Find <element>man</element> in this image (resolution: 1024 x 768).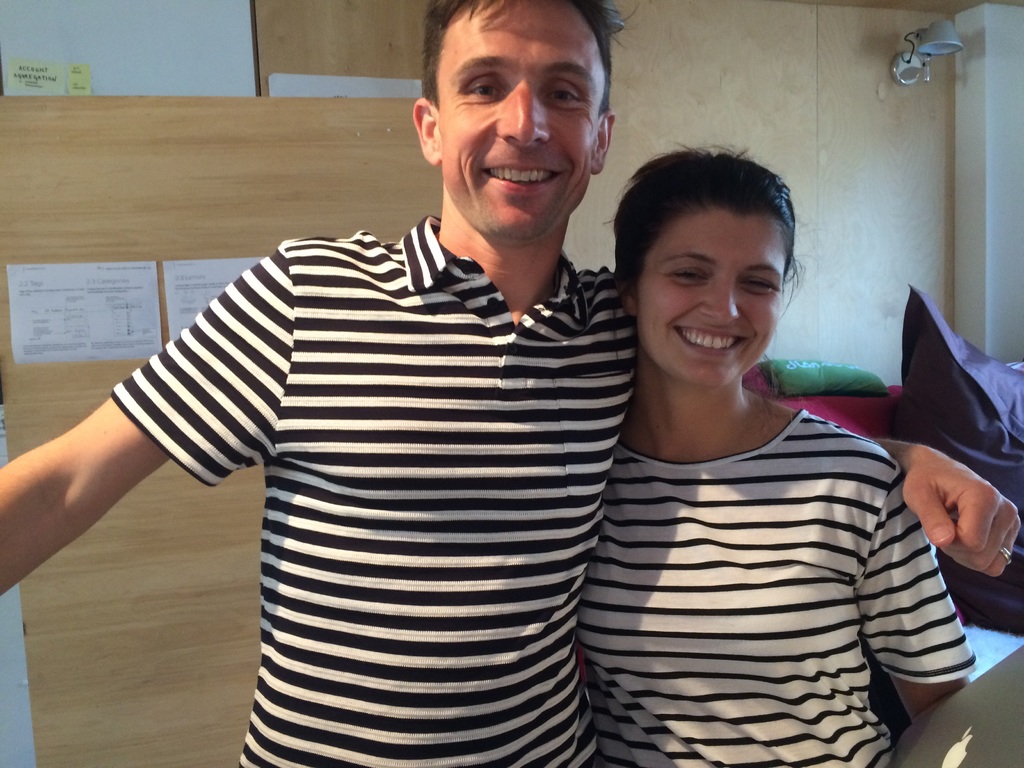
select_region(0, 0, 1021, 767).
